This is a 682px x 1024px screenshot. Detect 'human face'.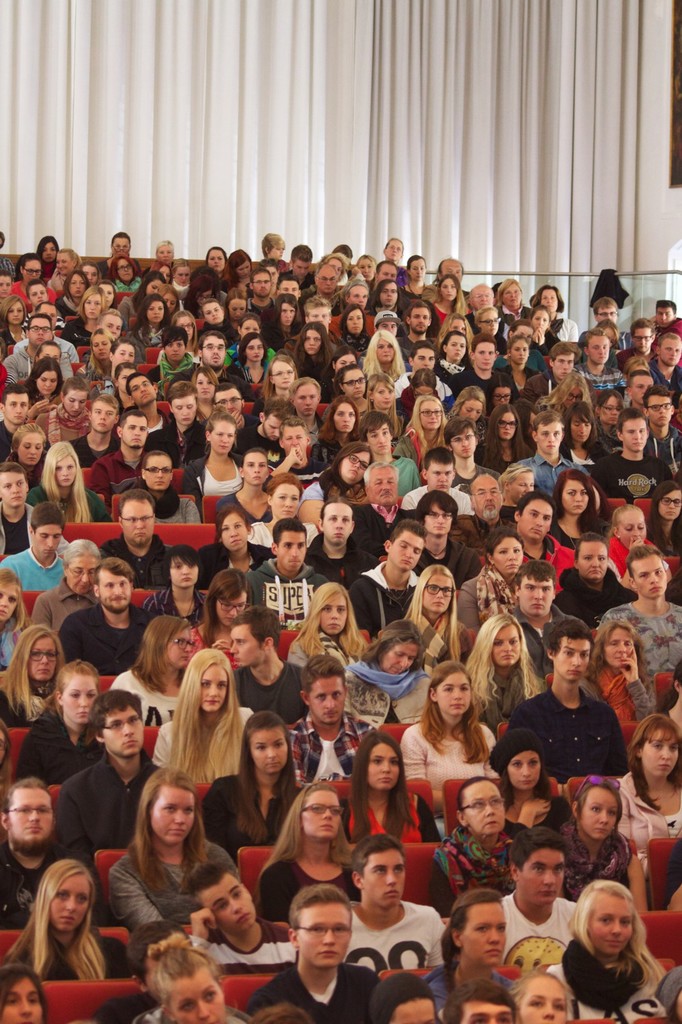
<box>213,414,238,453</box>.
